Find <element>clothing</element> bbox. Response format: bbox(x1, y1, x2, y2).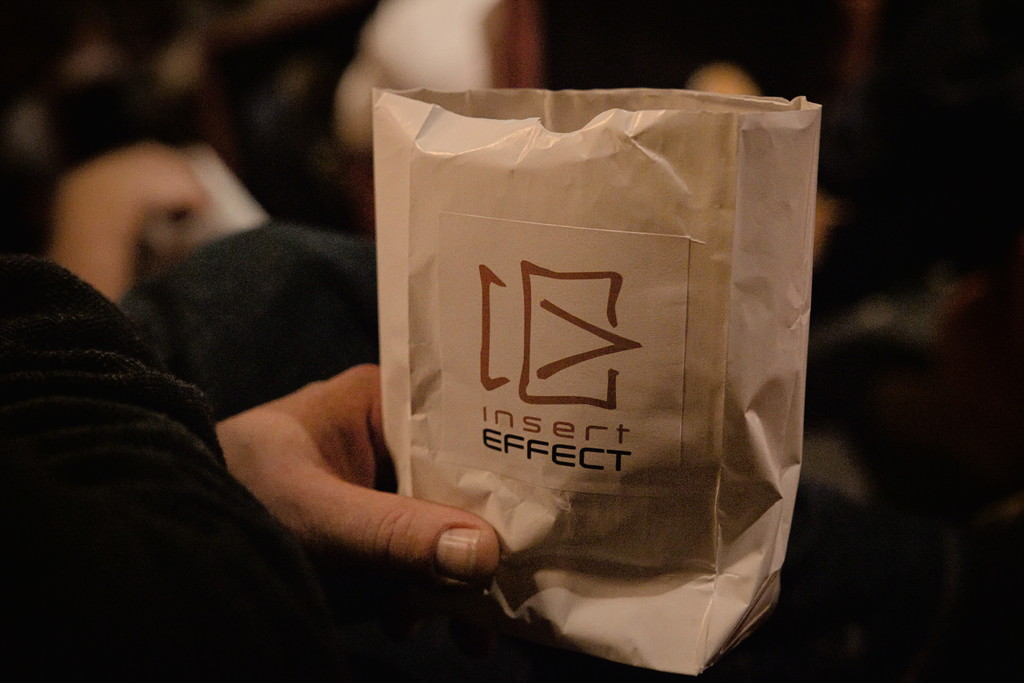
bbox(0, 221, 650, 682).
